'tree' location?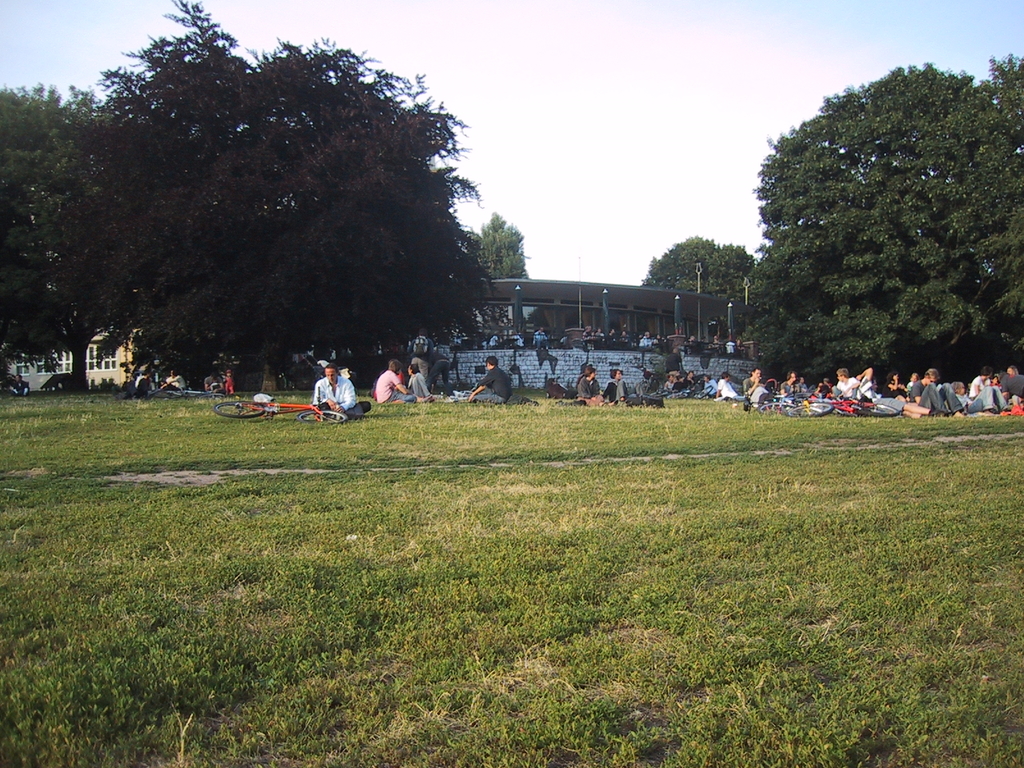
bbox(641, 237, 748, 324)
